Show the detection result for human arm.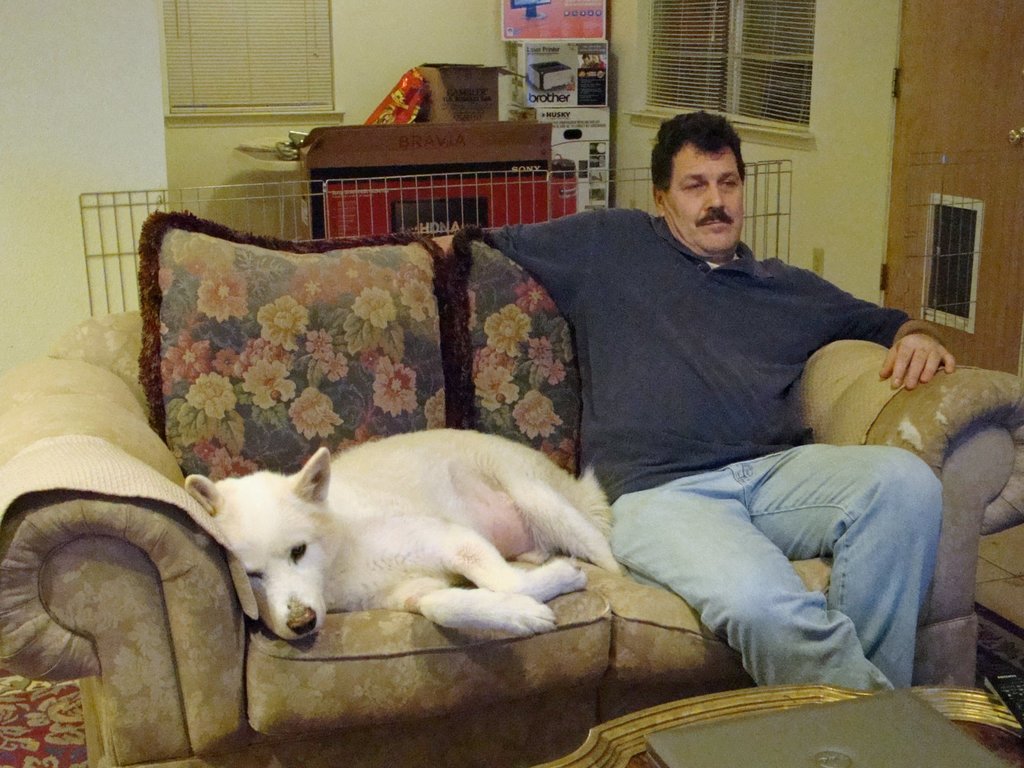
(left=431, top=207, right=601, bottom=309).
